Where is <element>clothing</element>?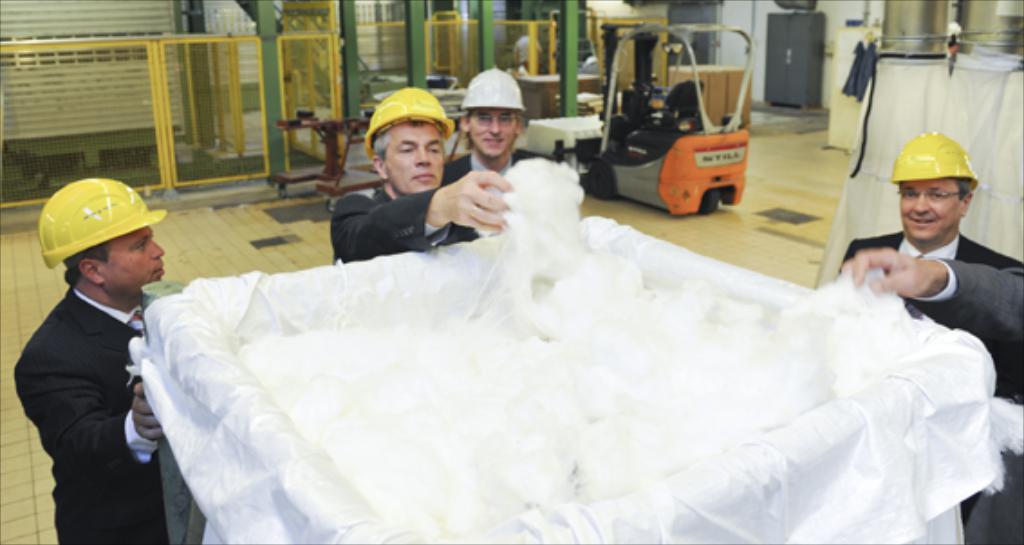
834 229 1022 395.
